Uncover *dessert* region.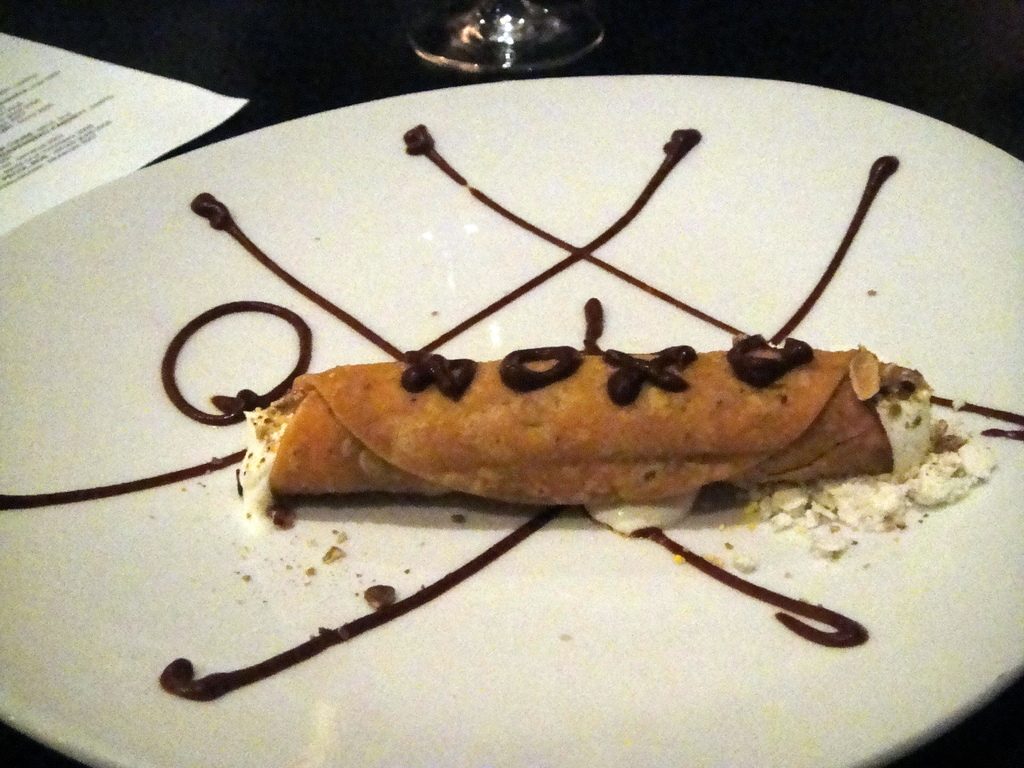
Uncovered: [0,127,1023,703].
